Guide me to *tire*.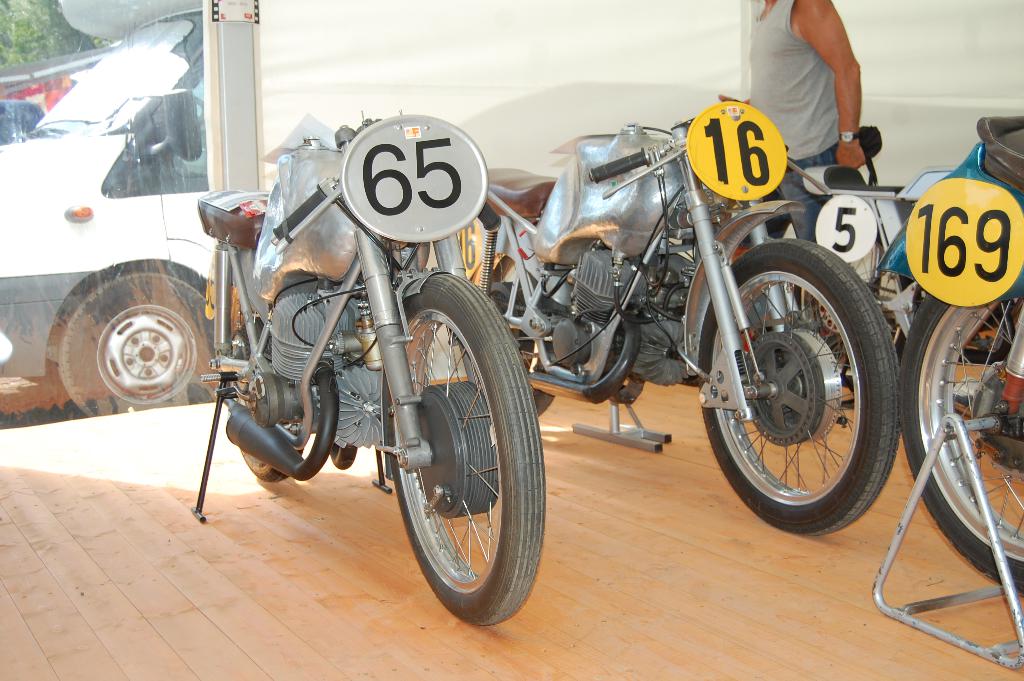
Guidance: 895/238/1023/590.
